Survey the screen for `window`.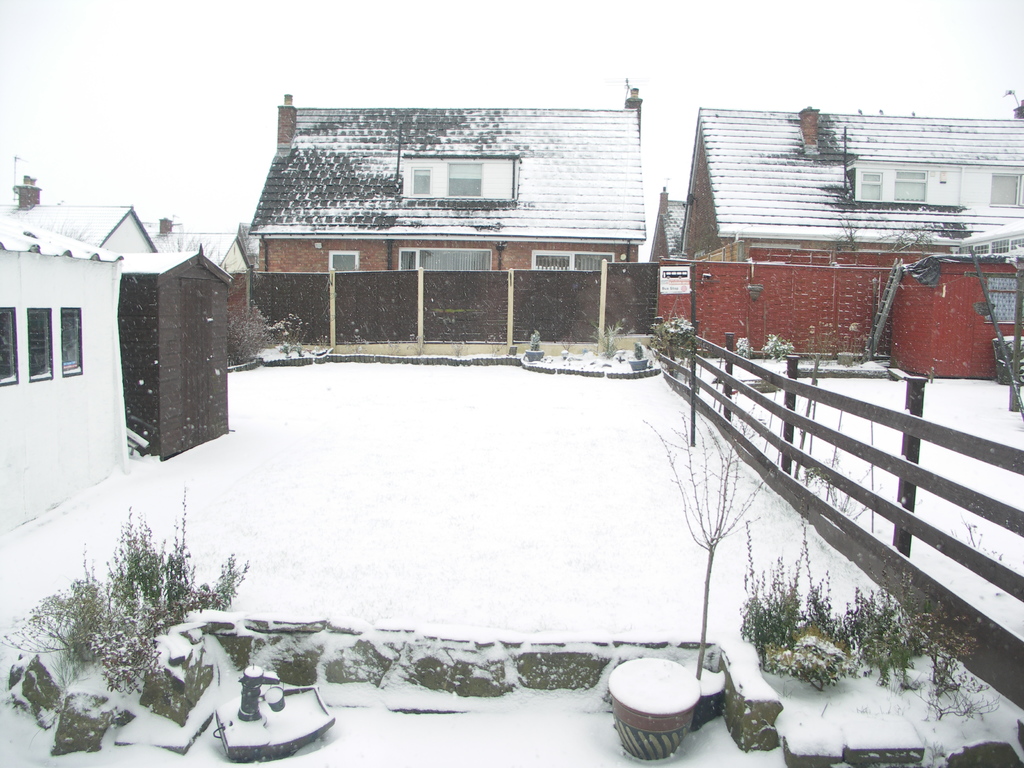
Survey found: select_region(442, 159, 490, 203).
